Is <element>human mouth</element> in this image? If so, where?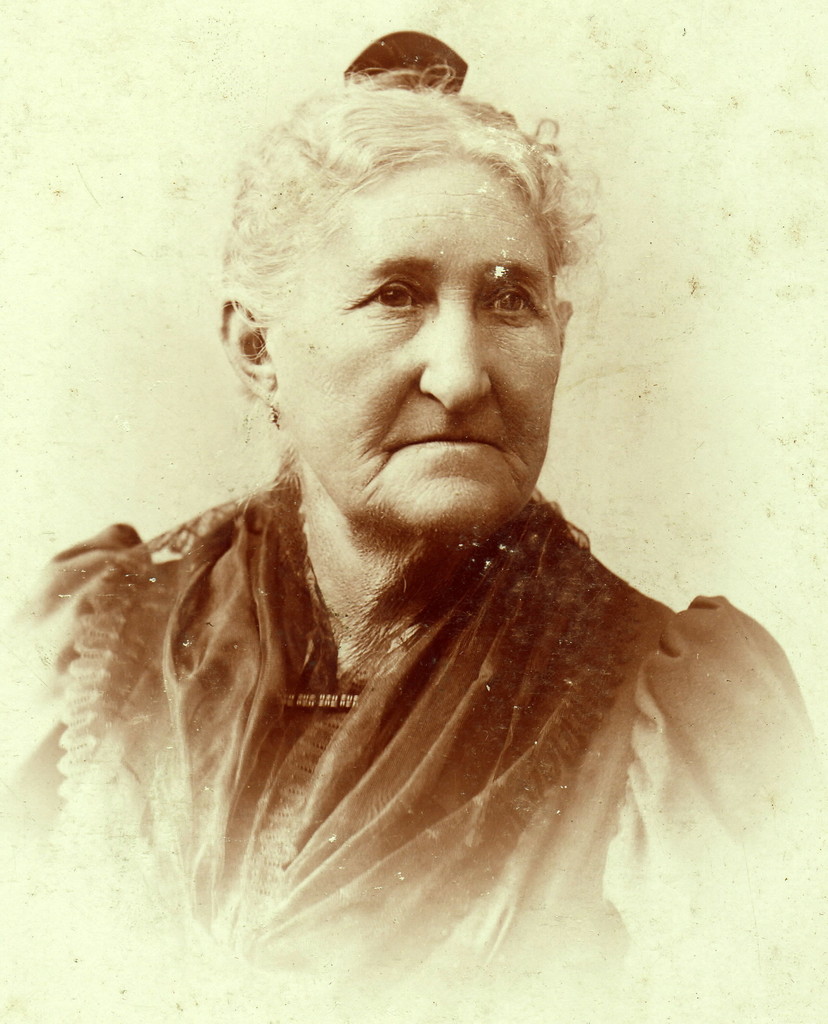
Yes, at x1=382, y1=423, x2=508, y2=458.
